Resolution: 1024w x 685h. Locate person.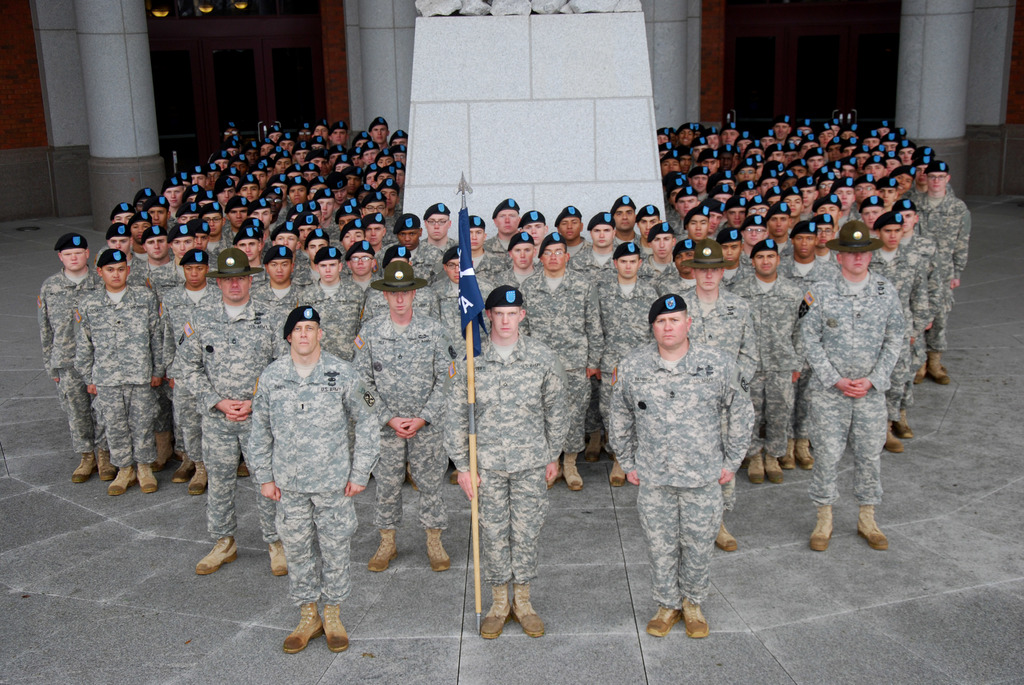
[x1=207, y1=166, x2=223, y2=188].
